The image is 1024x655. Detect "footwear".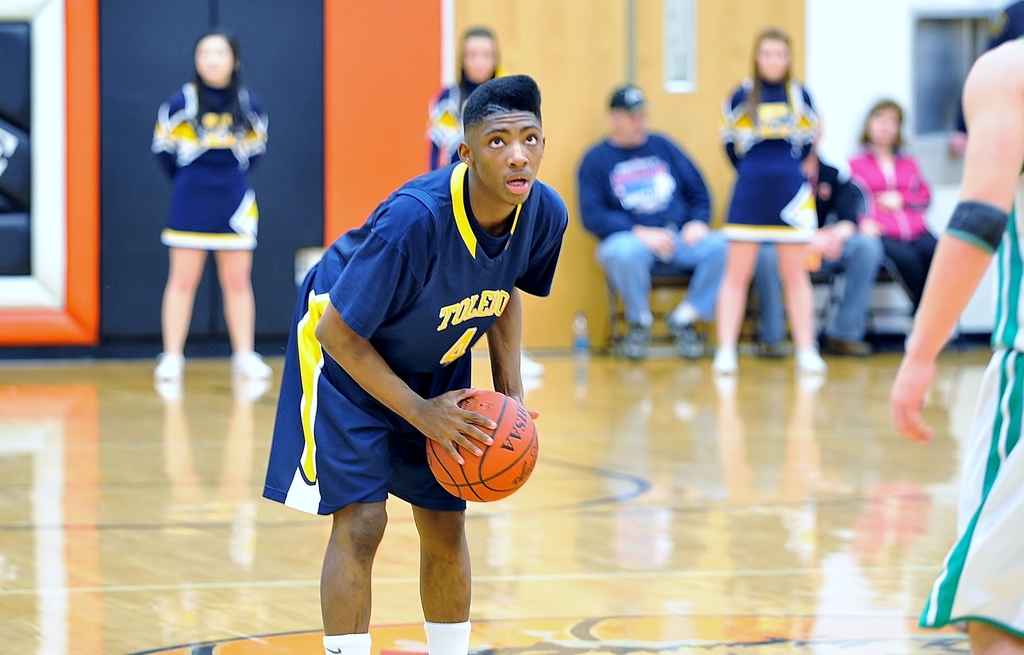
Detection: locate(794, 346, 827, 371).
